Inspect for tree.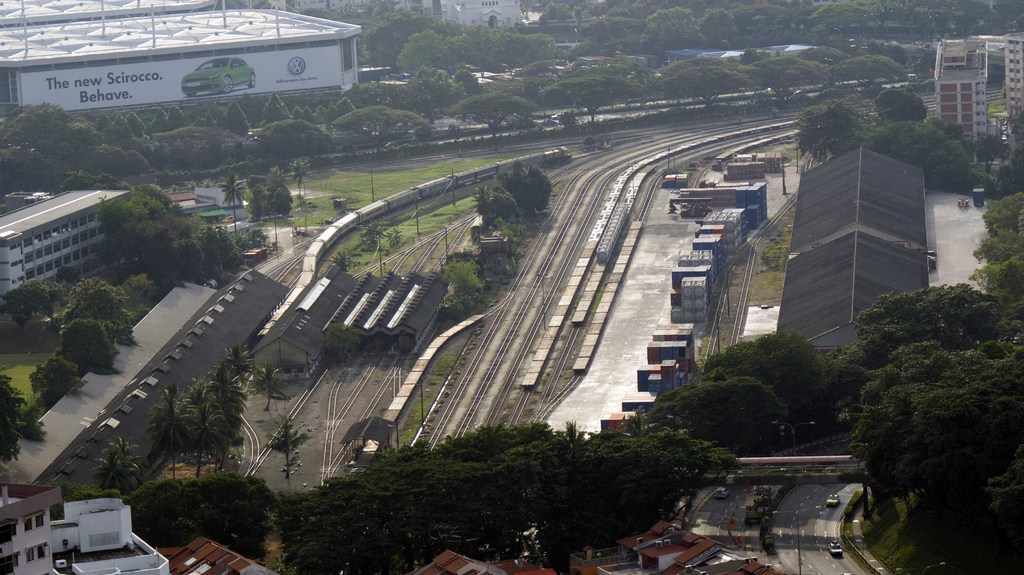
Inspection: <bbox>0, 365, 54, 466</bbox>.
